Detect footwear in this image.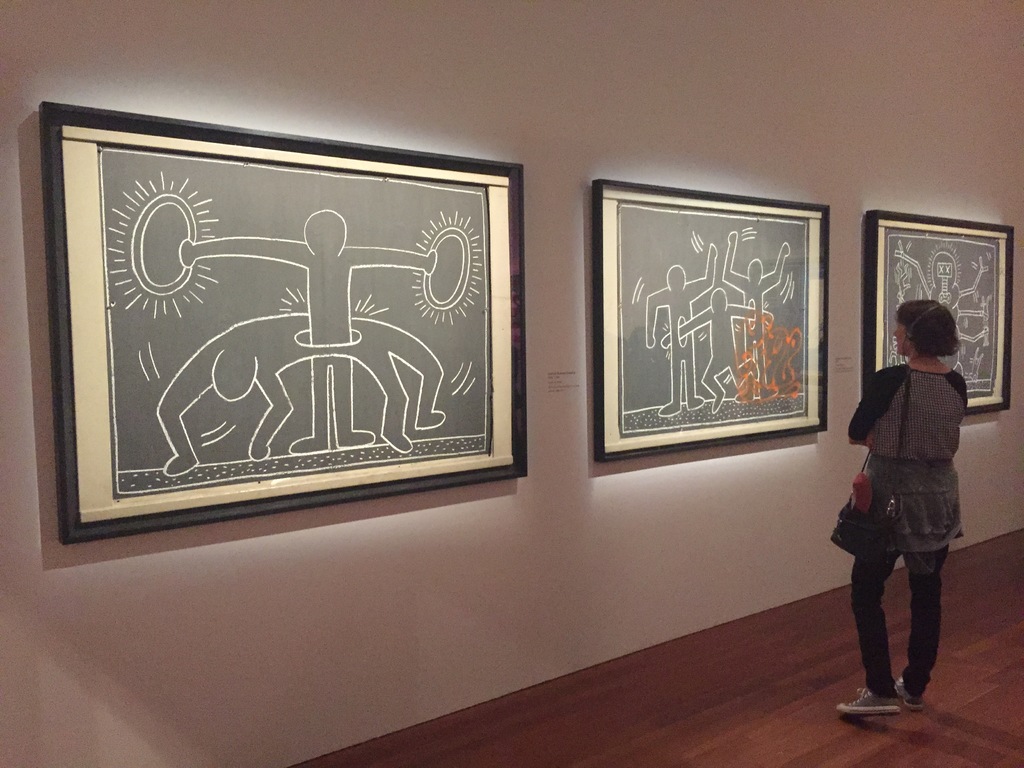
Detection: {"x1": 840, "y1": 686, "x2": 899, "y2": 713}.
